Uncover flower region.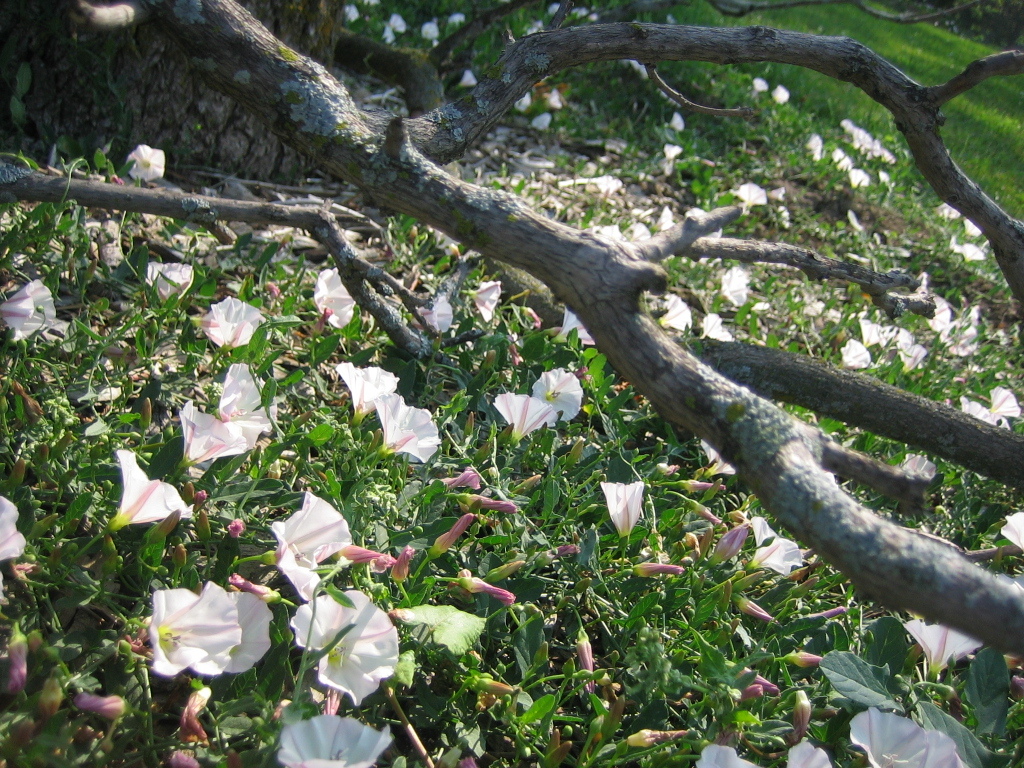
Uncovered: bbox=[140, 262, 199, 303].
